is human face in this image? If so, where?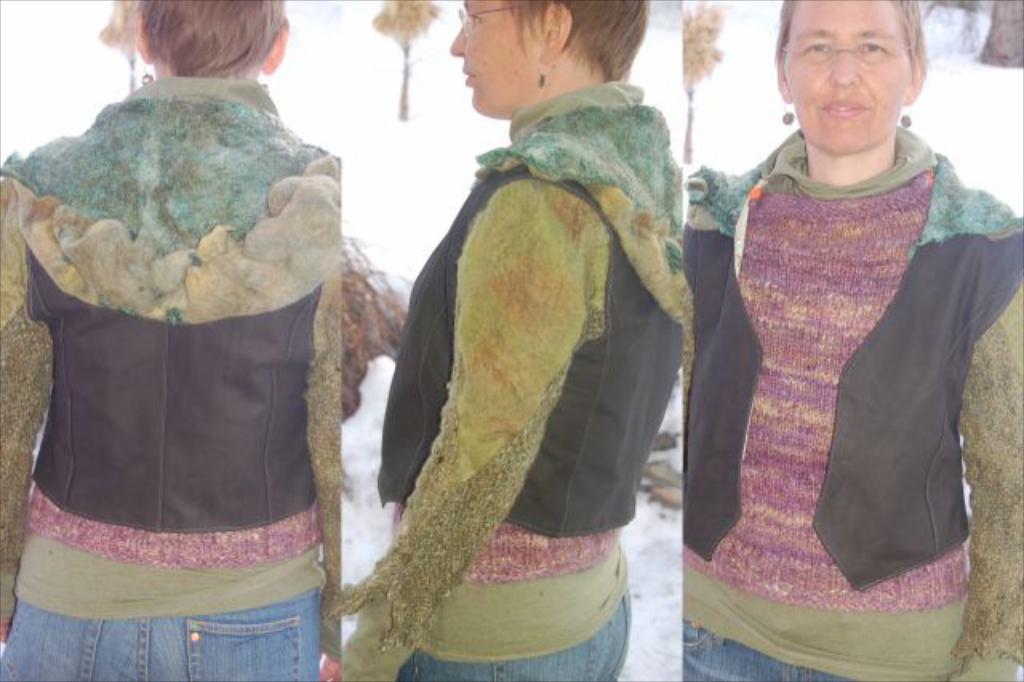
Yes, at Rect(450, 0, 541, 112).
